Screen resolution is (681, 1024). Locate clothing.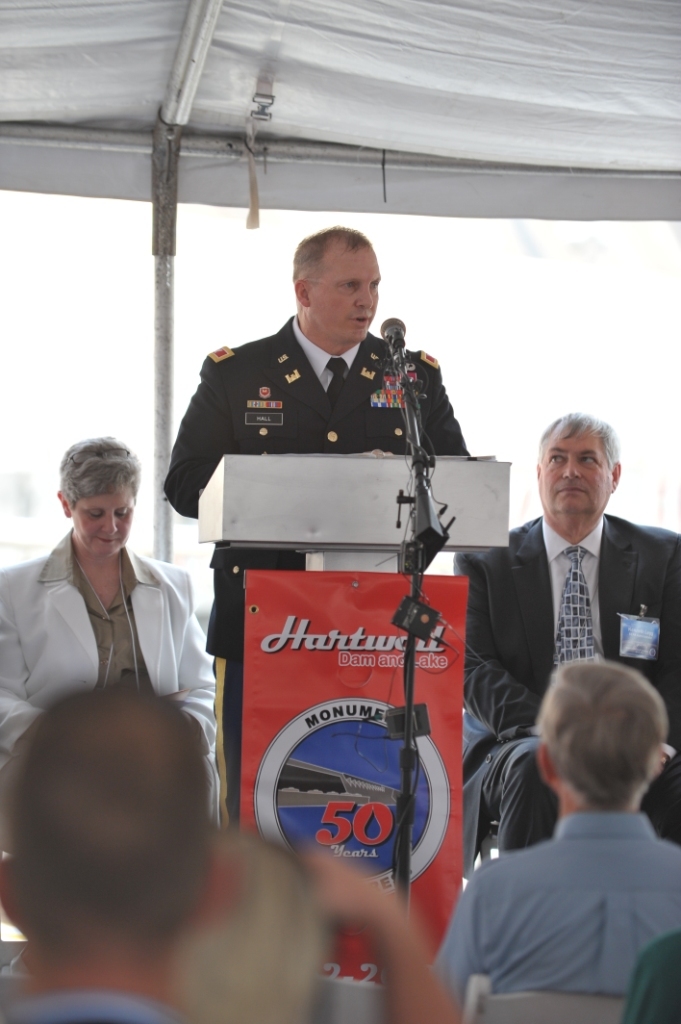
crop(461, 766, 675, 1009).
